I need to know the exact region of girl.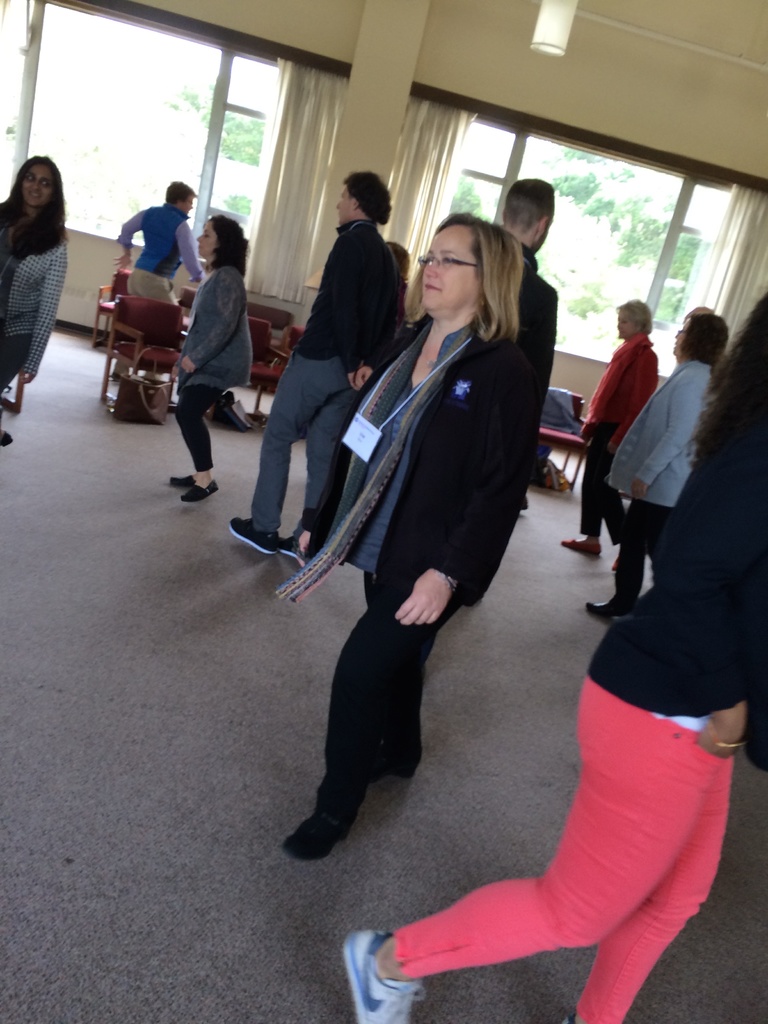
Region: [336, 294, 767, 1023].
